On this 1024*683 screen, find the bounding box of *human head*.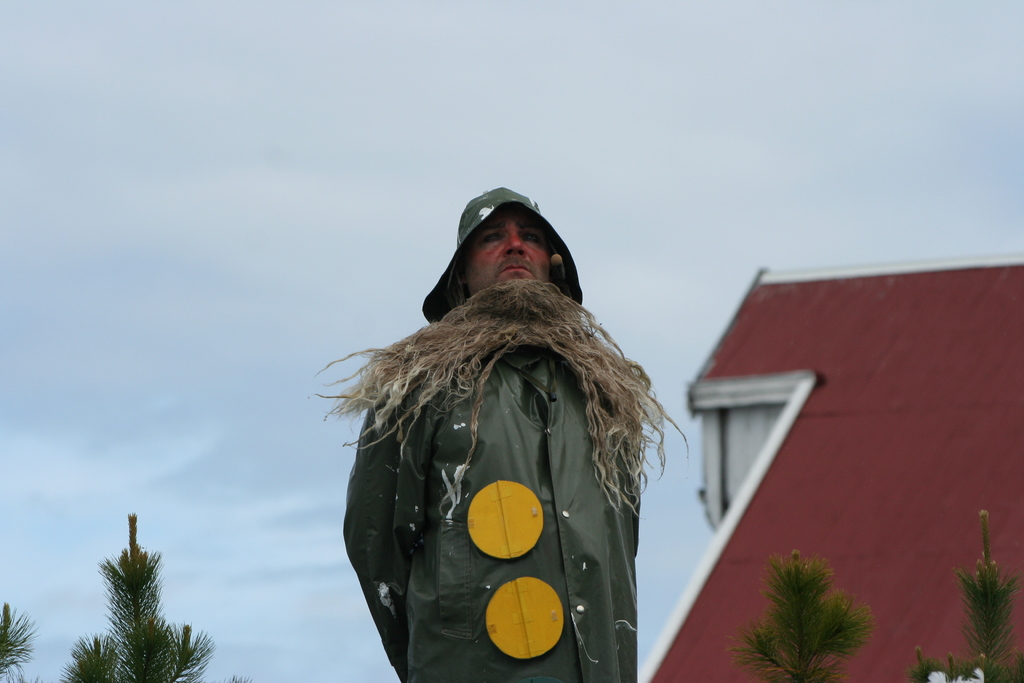
Bounding box: 441/197/547/316.
